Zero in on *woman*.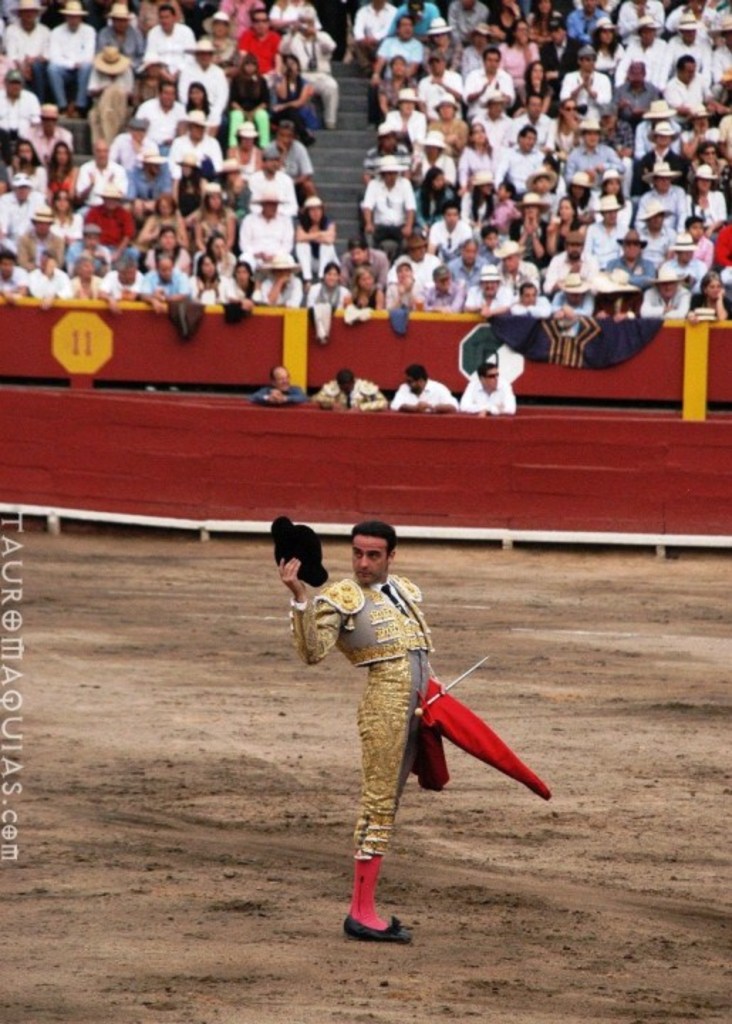
Zeroed in: BBox(196, 17, 242, 61).
